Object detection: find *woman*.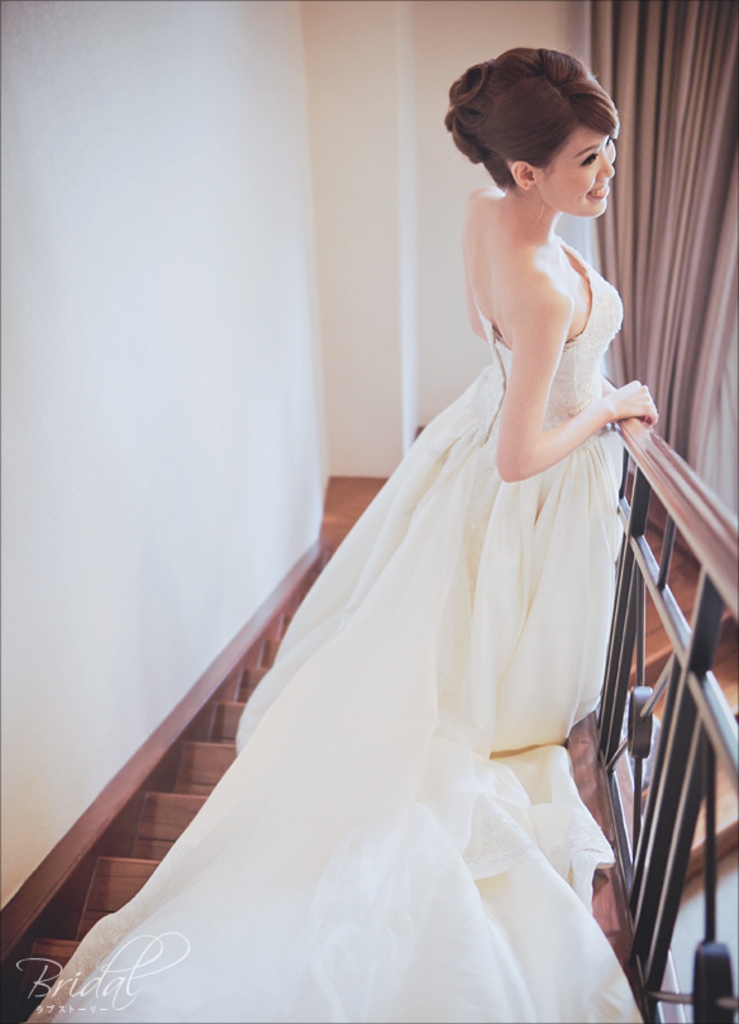
108 81 702 1023.
